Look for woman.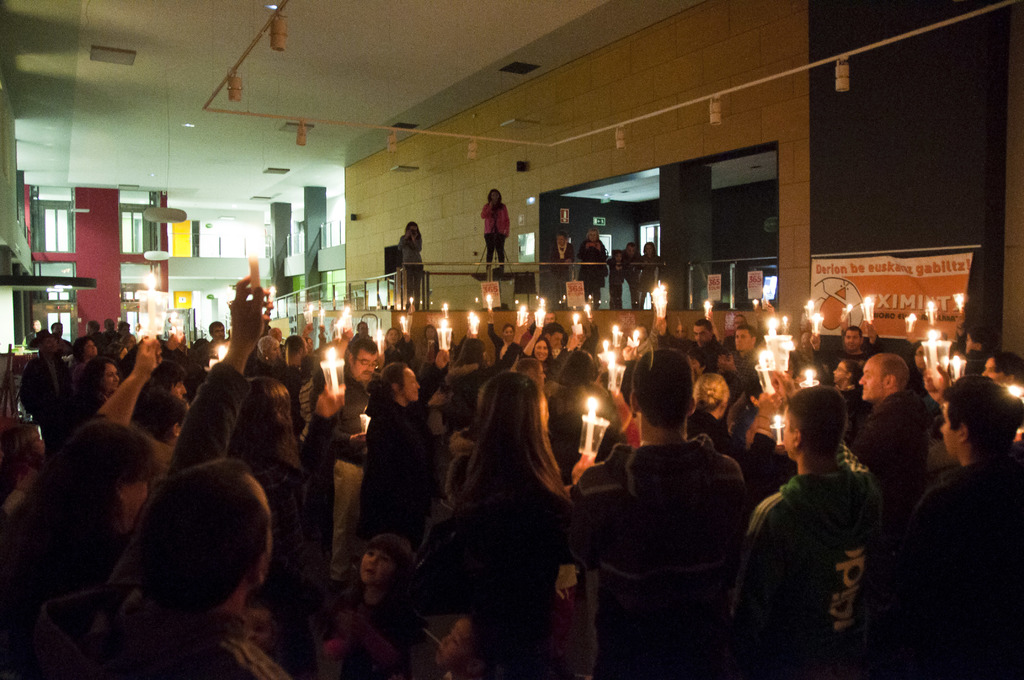
Found: Rect(520, 304, 562, 386).
